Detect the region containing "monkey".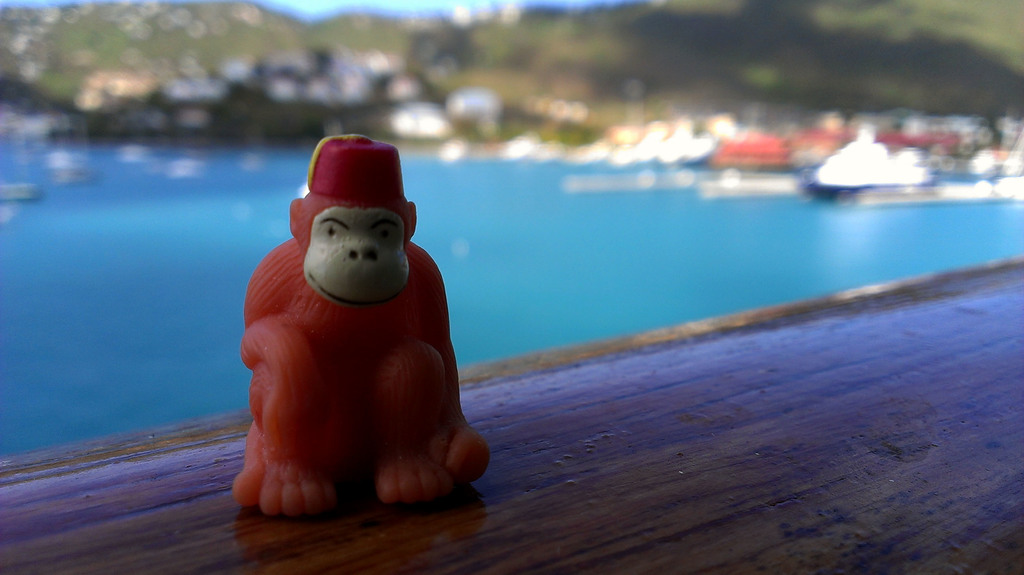
x1=205 y1=154 x2=502 y2=526.
